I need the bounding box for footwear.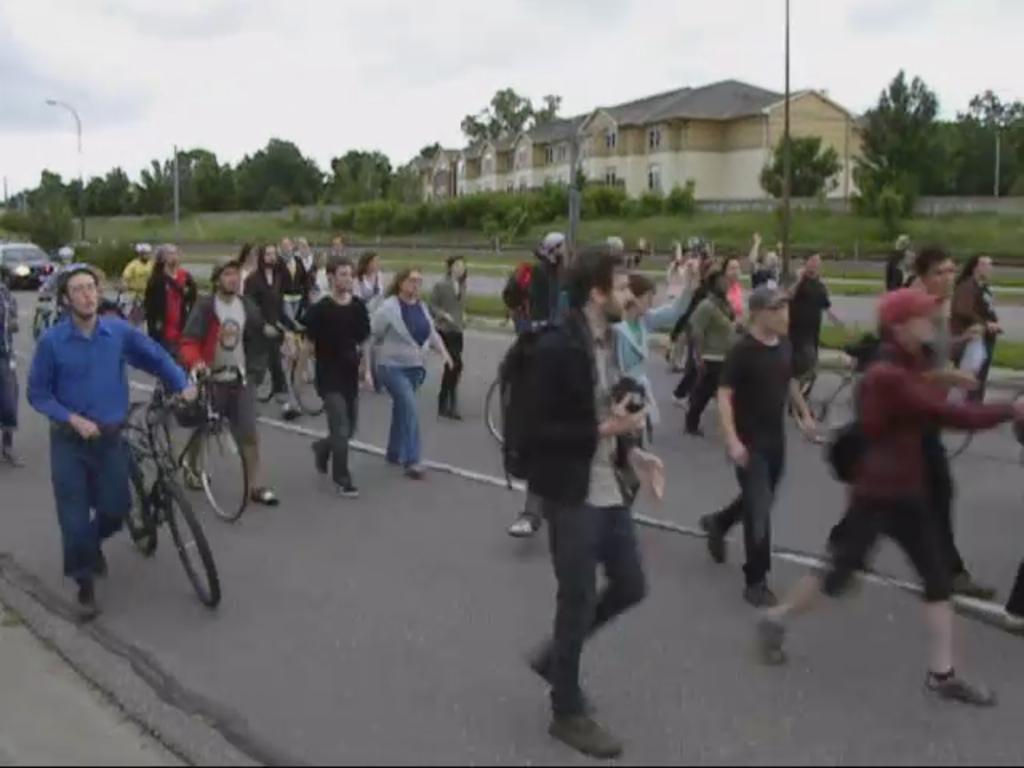
Here it is: bbox=(507, 496, 536, 536).
